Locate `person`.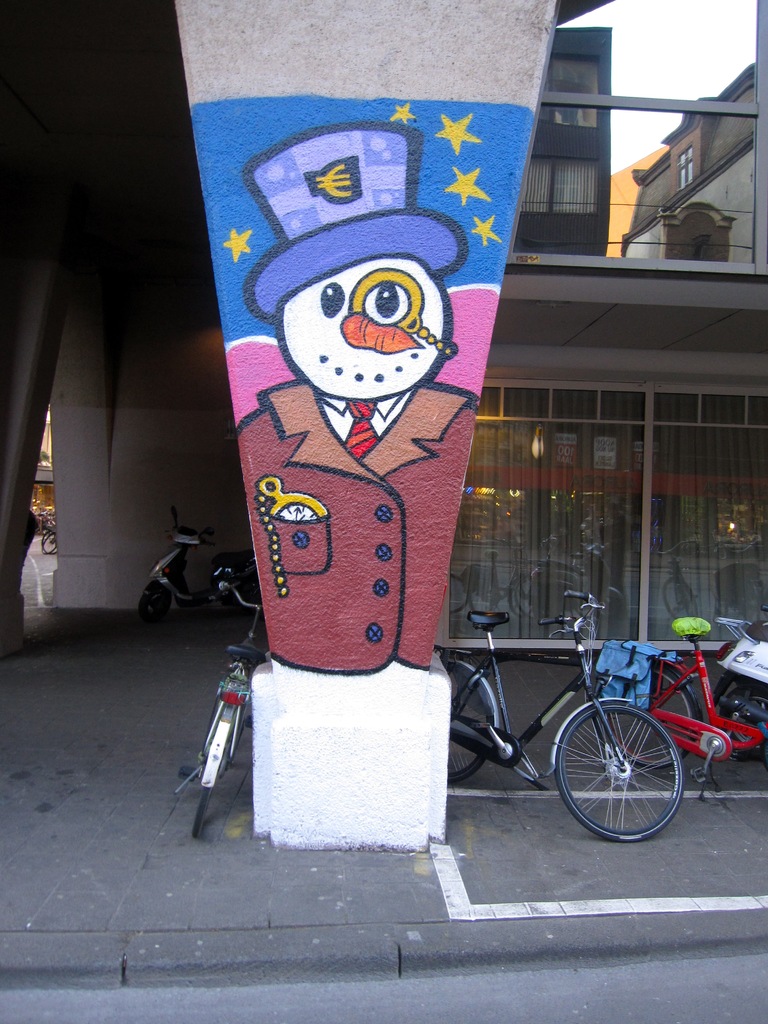
Bounding box: bbox=(236, 125, 476, 669).
